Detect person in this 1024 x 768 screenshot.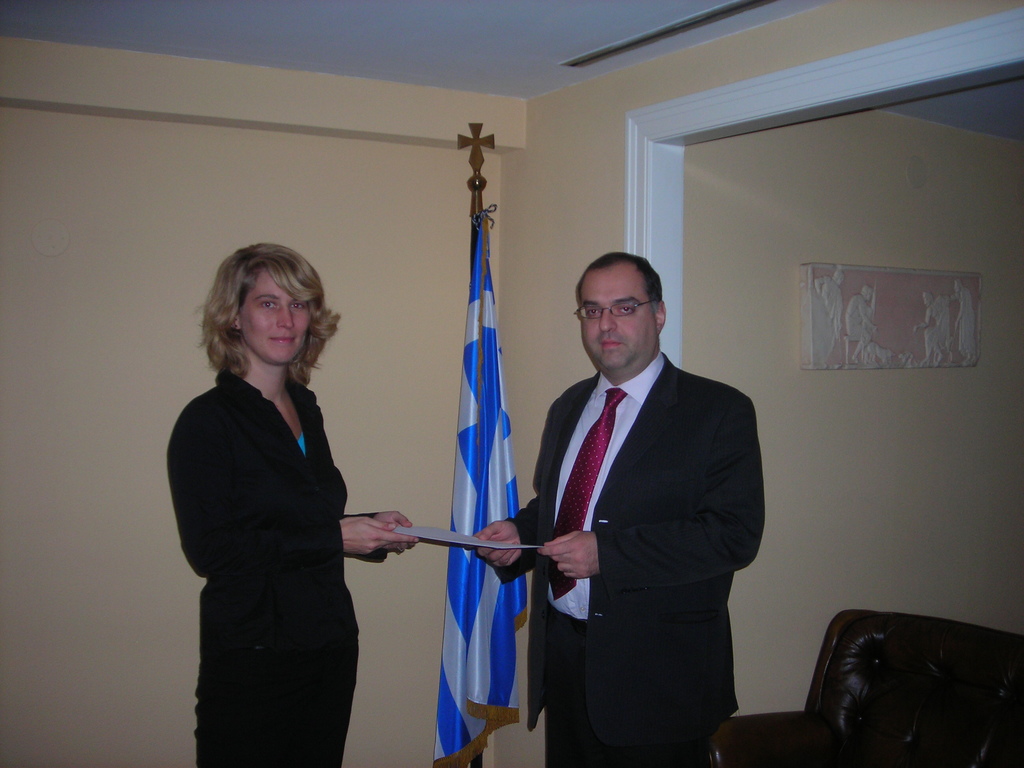
Detection: [x1=493, y1=221, x2=762, y2=761].
